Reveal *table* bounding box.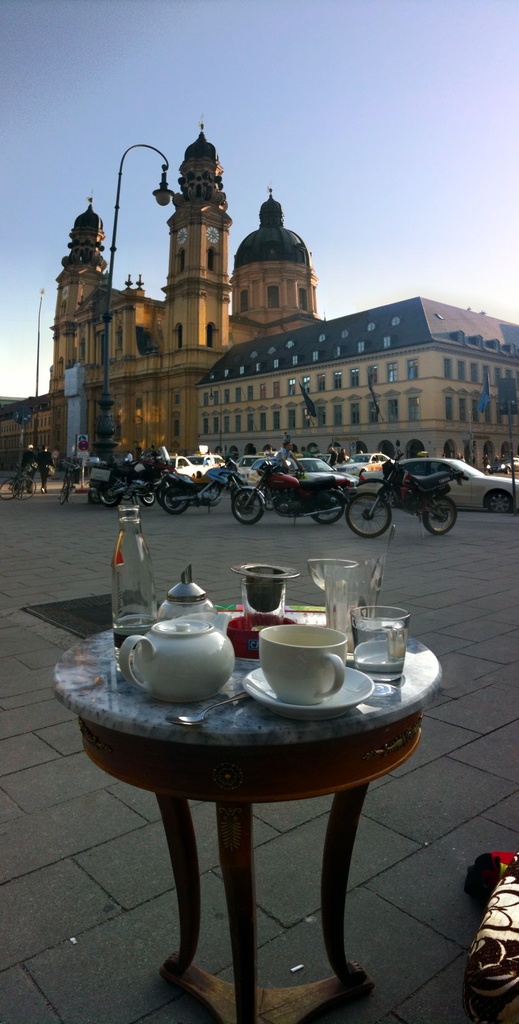
Revealed: detection(55, 599, 429, 1020).
